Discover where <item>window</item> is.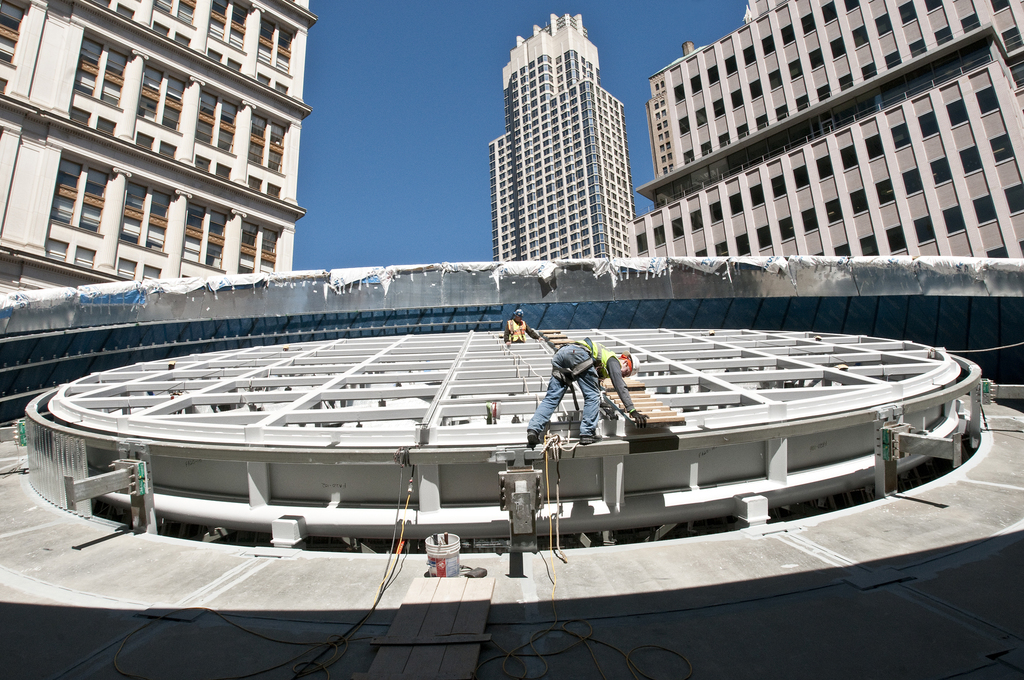
Discovered at {"left": 781, "top": 24, "right": 796, "bottom": 43}.
